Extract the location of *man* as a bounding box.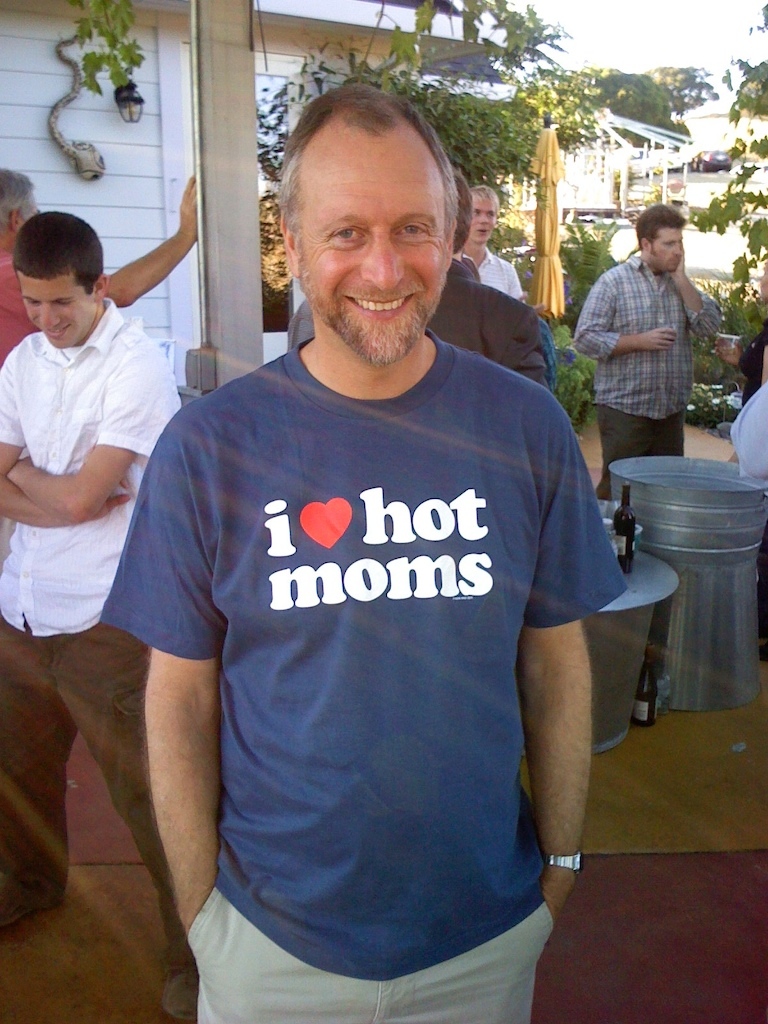
[x1=483, y1=175, x2=534, y2=295].
